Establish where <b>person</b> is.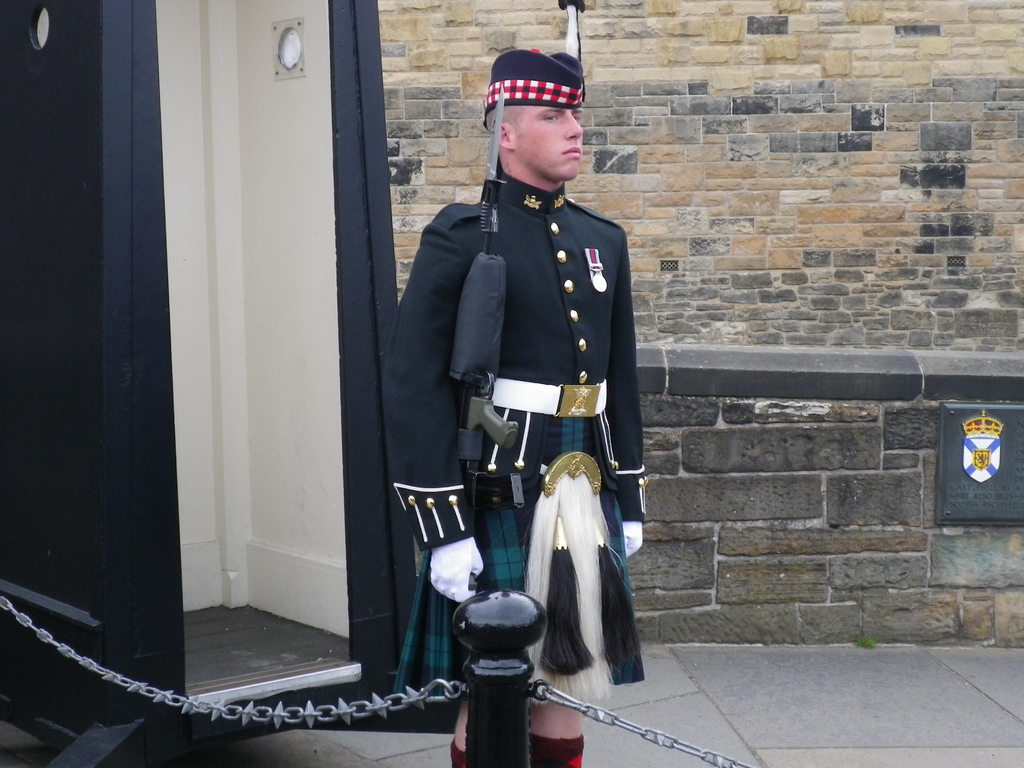
Established at detection(392, 56, 644, 735).
